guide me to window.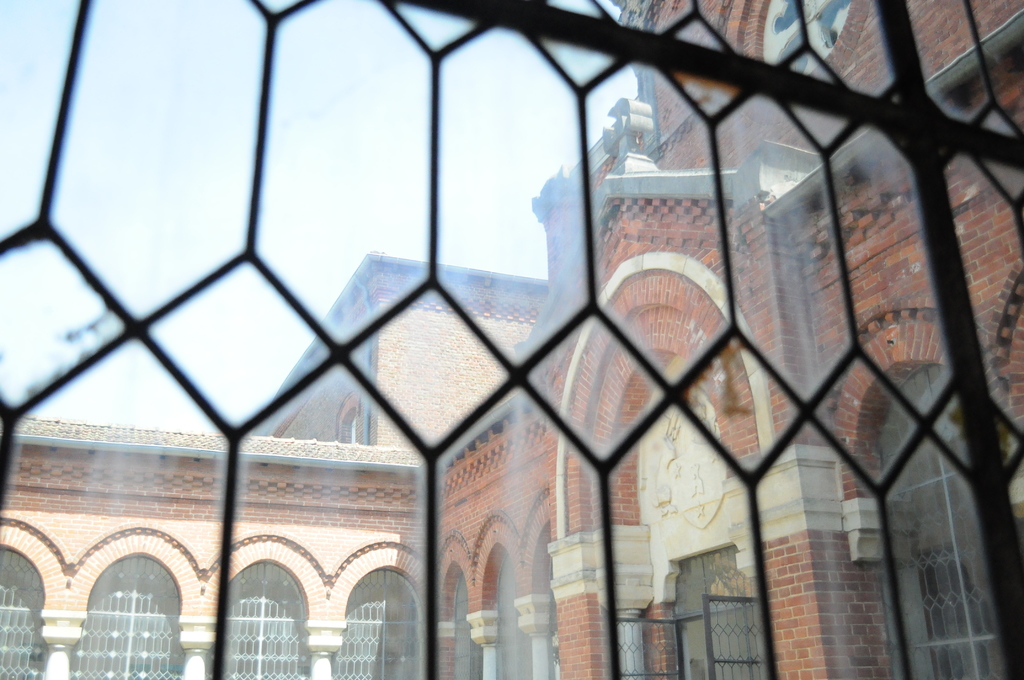
Guidance: 341/403/362/449.
